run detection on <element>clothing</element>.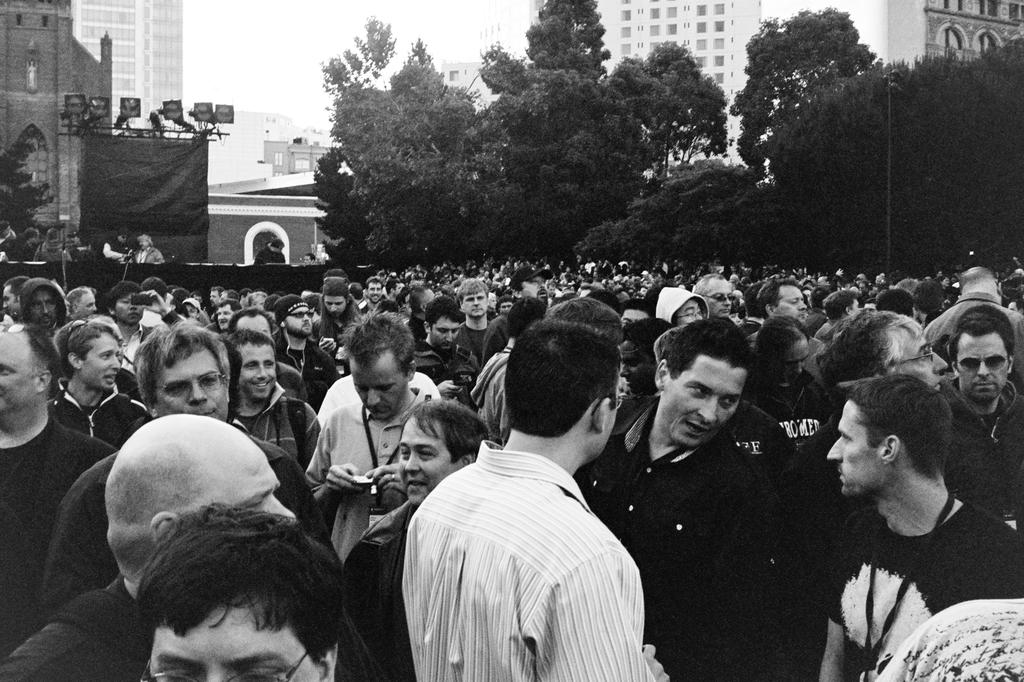
Result: locate(218, 402, 352, 473).
